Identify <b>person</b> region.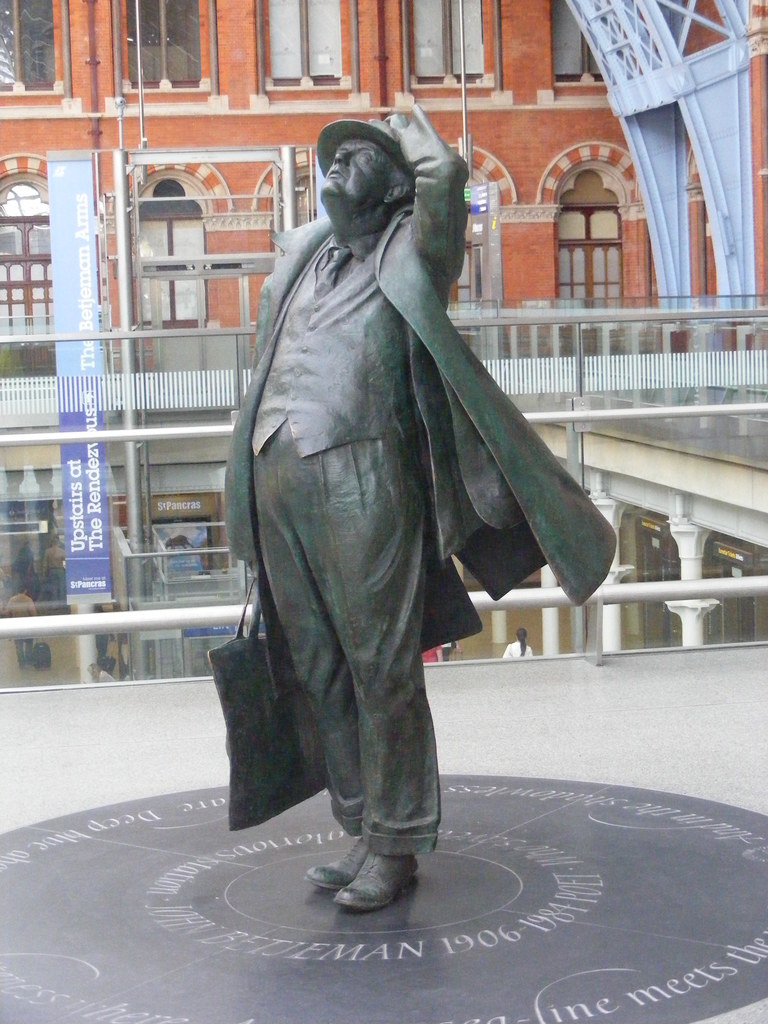
Region: (x1=499, y1=631, x2=534, y2=659).
